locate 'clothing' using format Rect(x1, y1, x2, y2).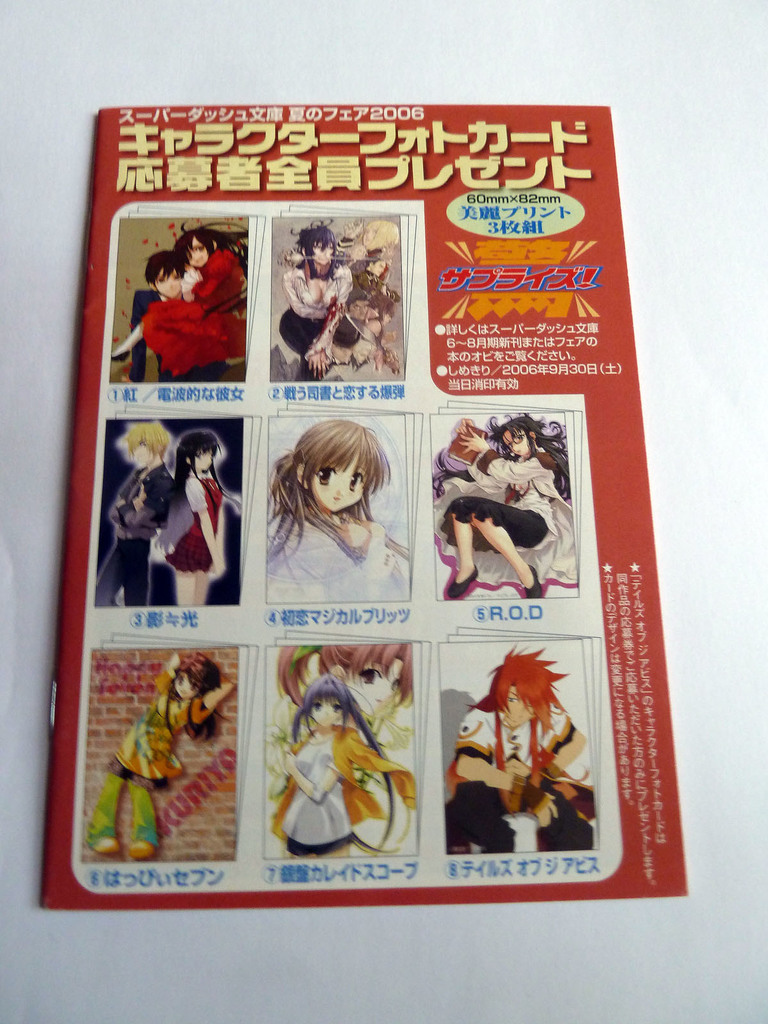
Rect(127, 291, 230, 376).
